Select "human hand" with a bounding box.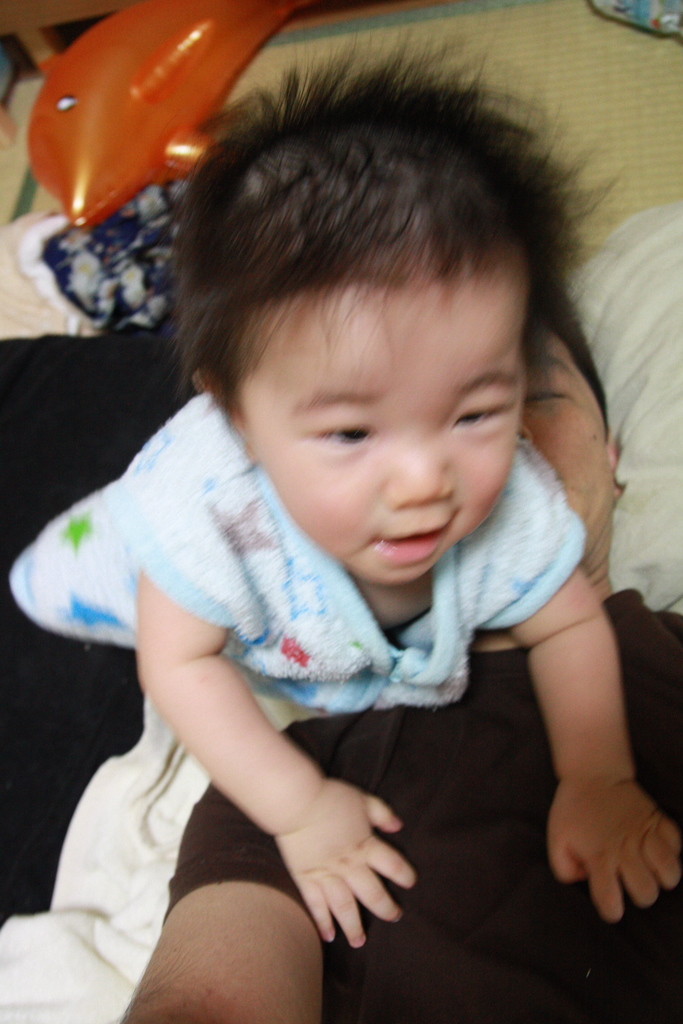
{"x1": 268, "y1": 738, "x2": 413, "y2": 960}.
